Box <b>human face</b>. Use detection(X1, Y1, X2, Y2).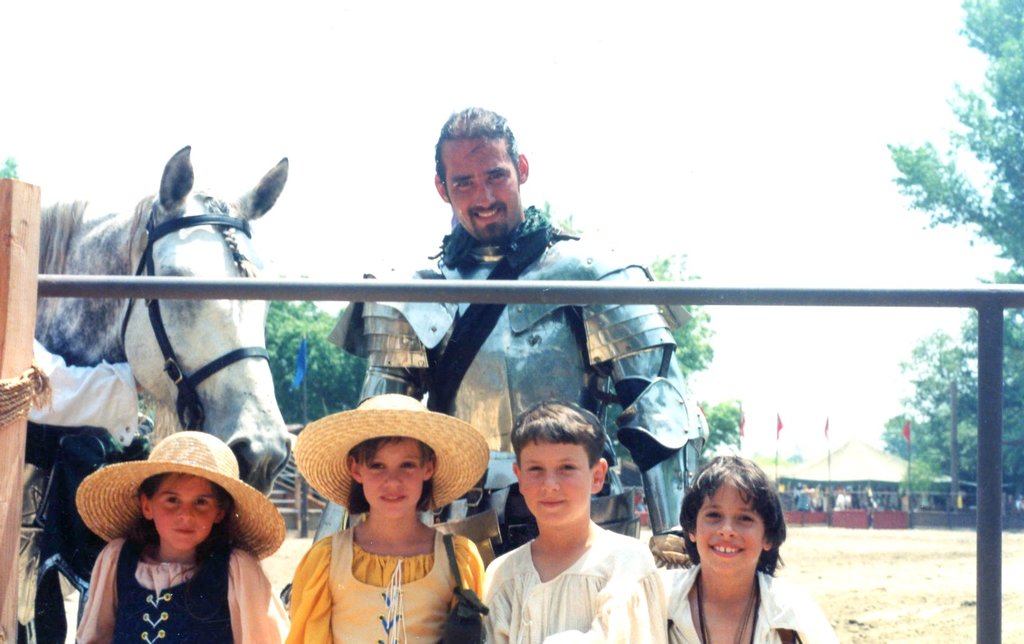
detection(519, 446, 595, 531).
